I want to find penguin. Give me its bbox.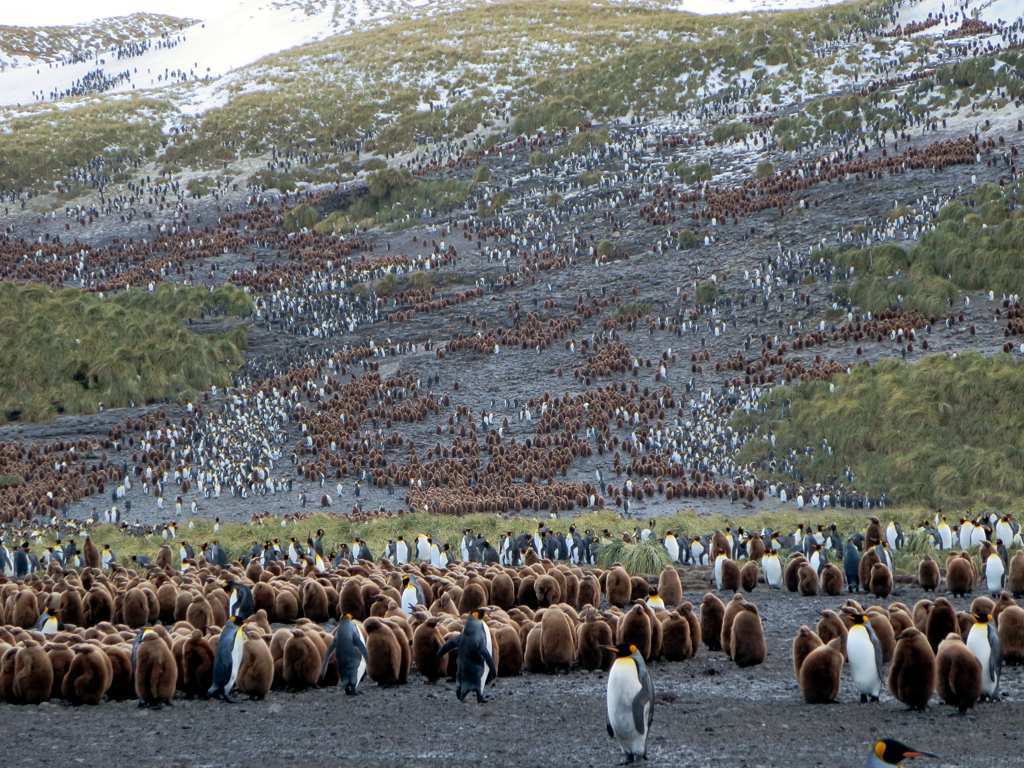
l=604, t=633, r=667, b=760.
